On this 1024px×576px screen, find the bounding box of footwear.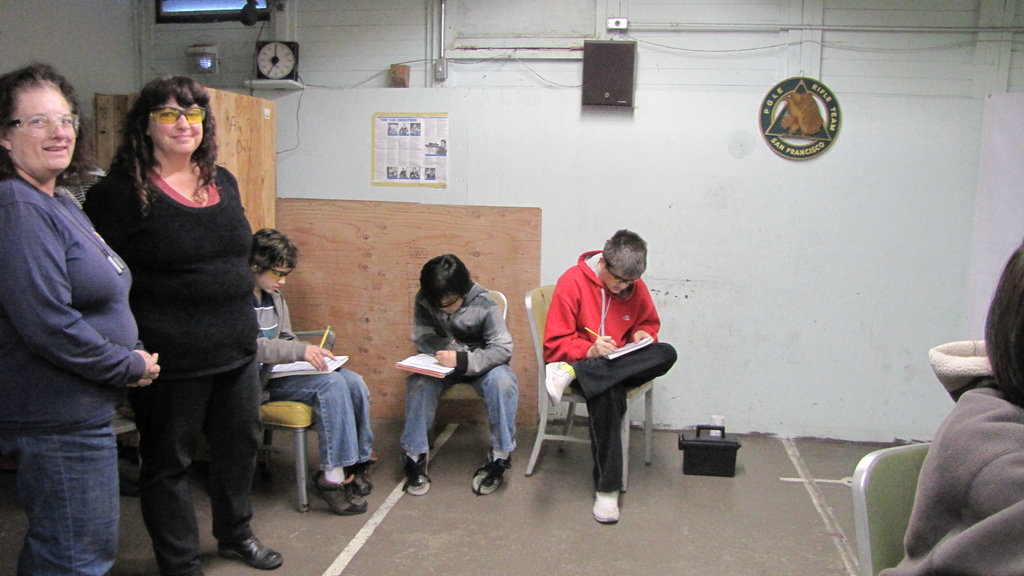
Bounding box: <box>311,466,369,518</box>.
